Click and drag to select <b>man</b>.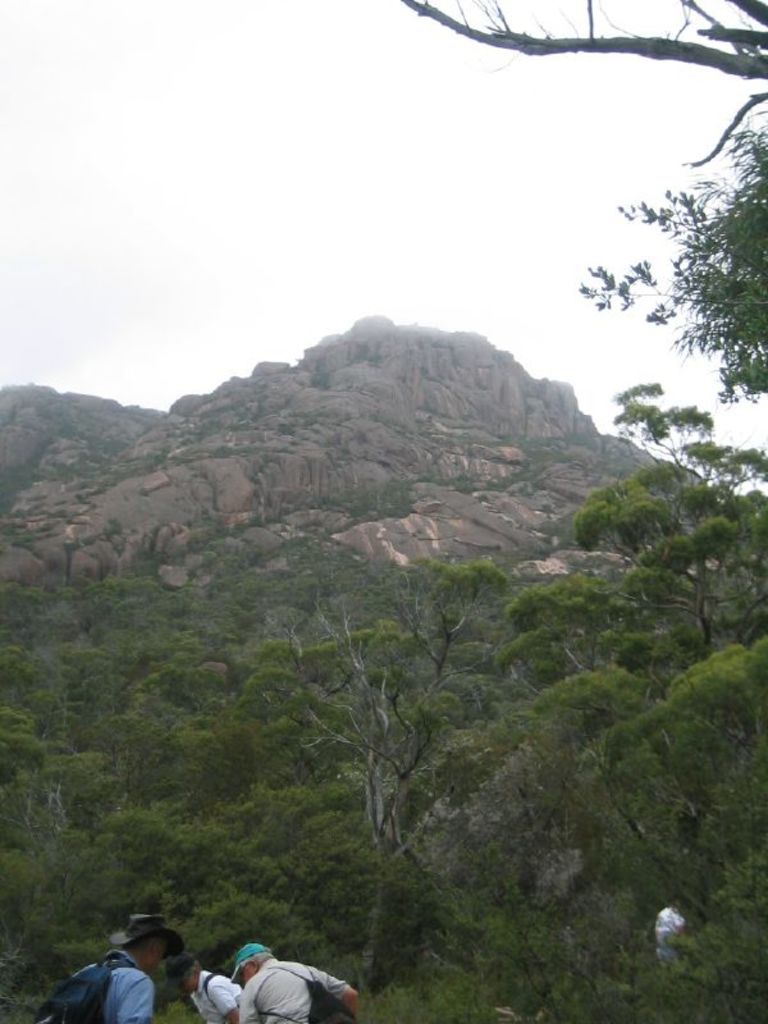
Selection: BBox(161, 948, 248, 1023).
